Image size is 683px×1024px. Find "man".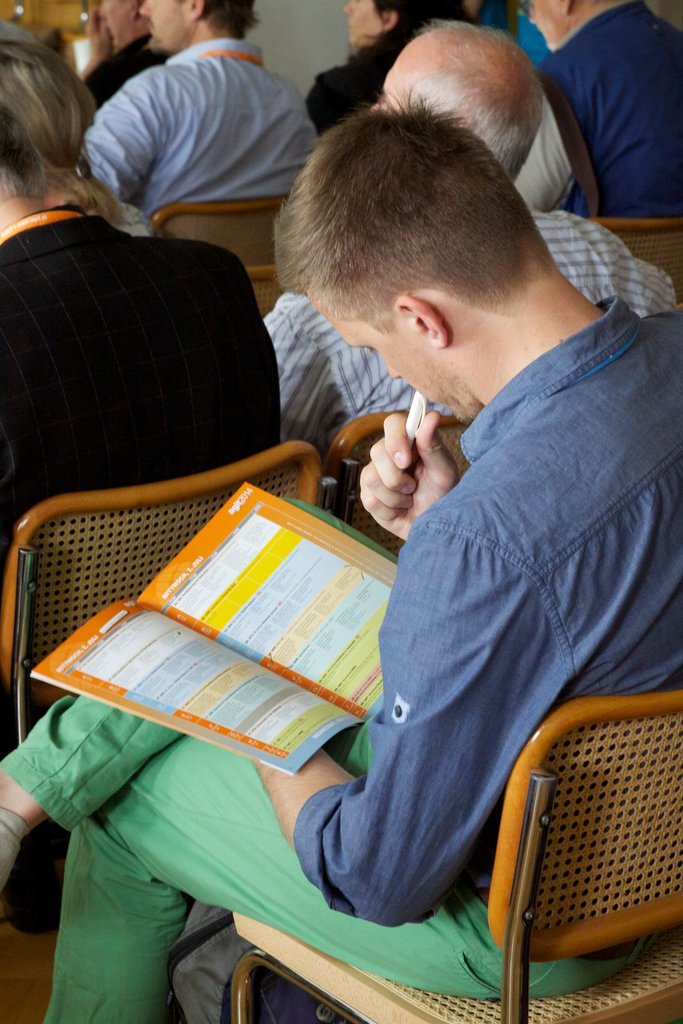
crop(258, 17, 682, 464).
